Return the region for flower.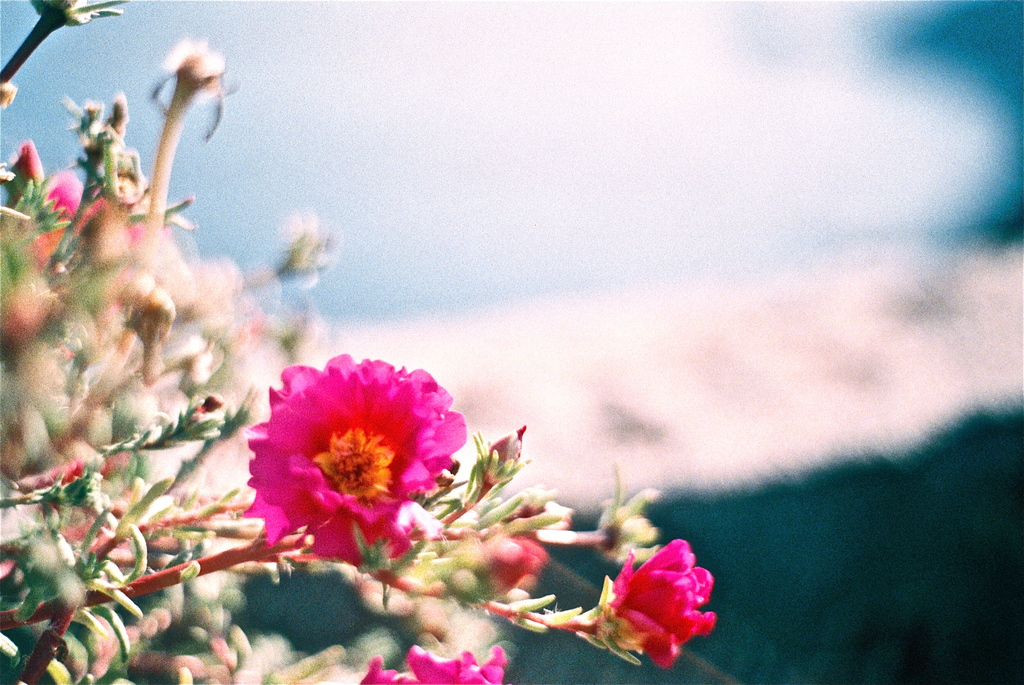
358, 656, 407, 684.
